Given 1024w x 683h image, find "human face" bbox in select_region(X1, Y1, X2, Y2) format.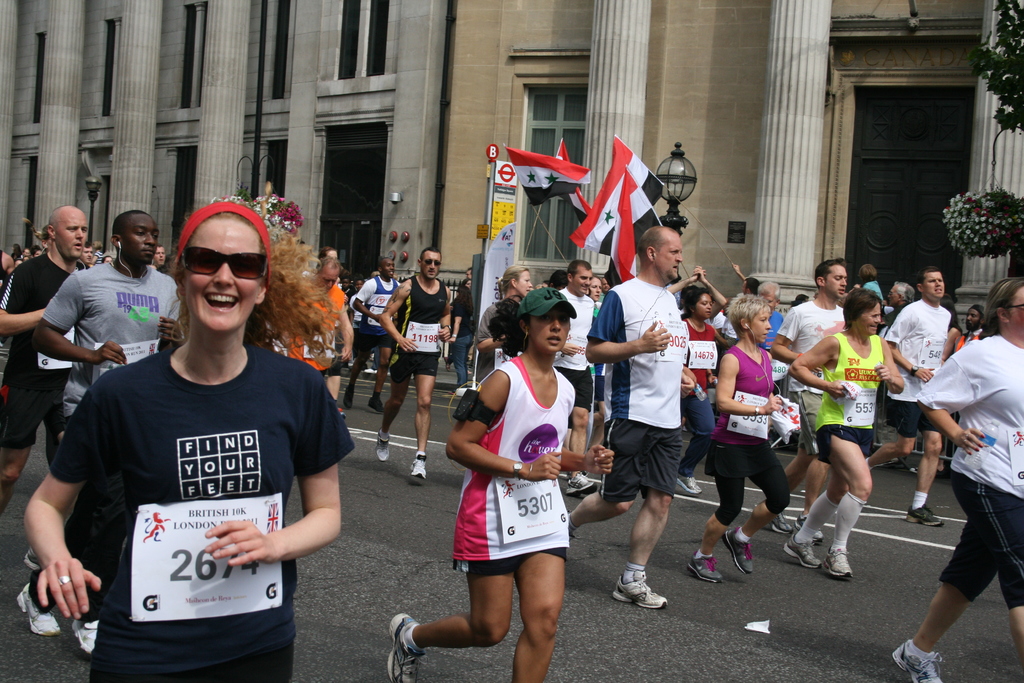
select_region(381, 258, 394, 278).
